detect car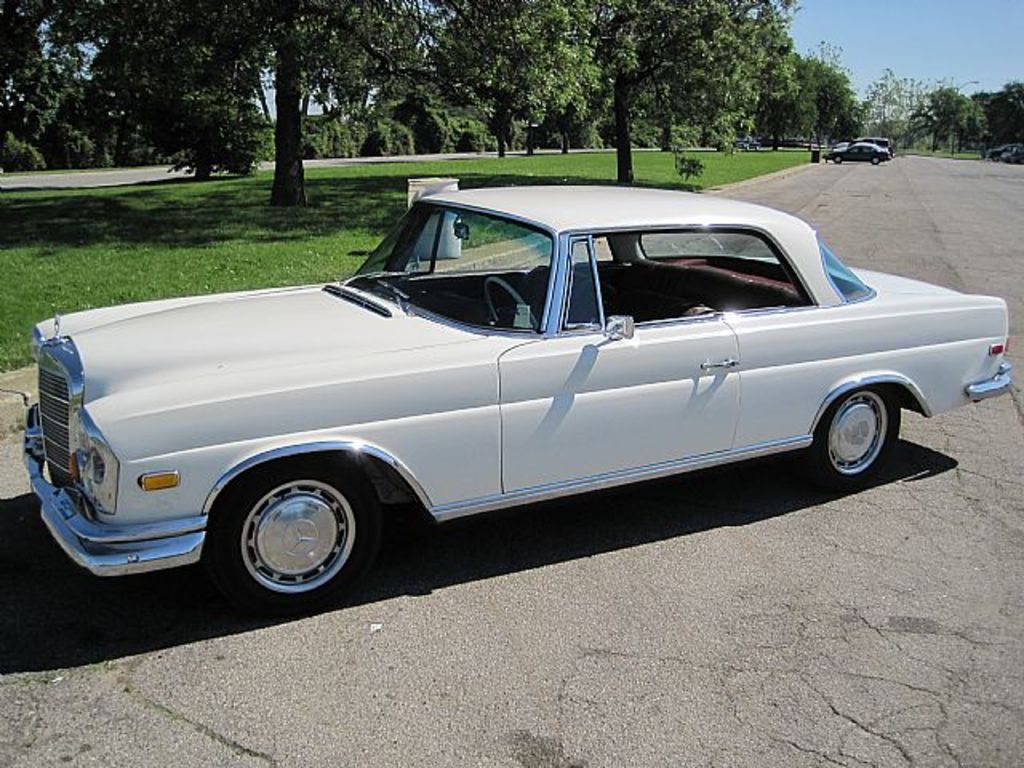
box=[826, 139, 893, 168]
